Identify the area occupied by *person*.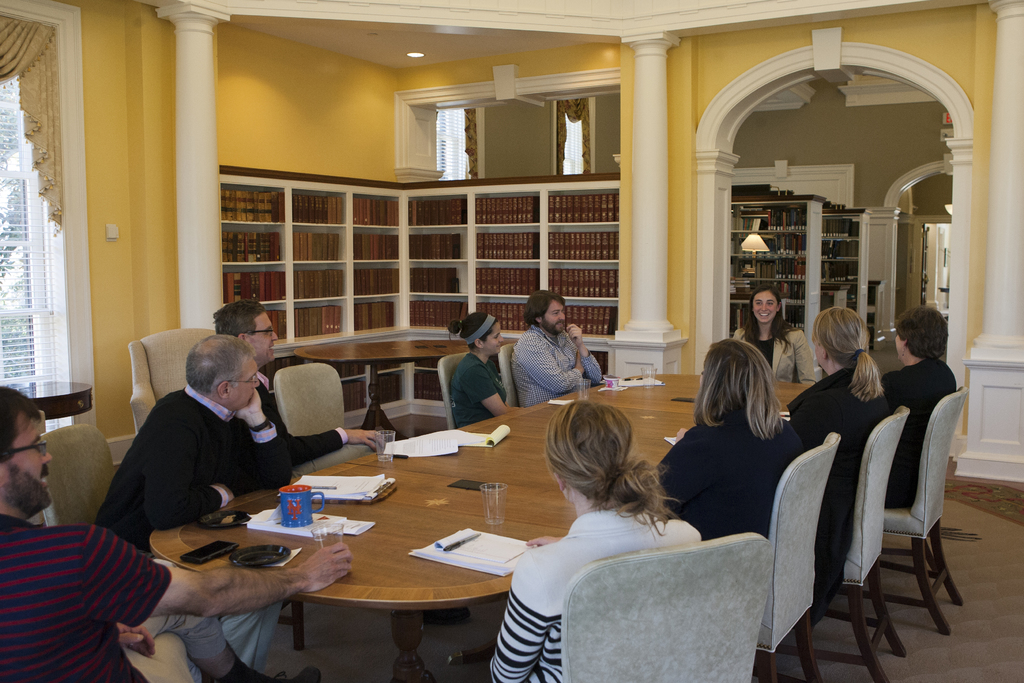
Area: [874, 300, 956, 513].
